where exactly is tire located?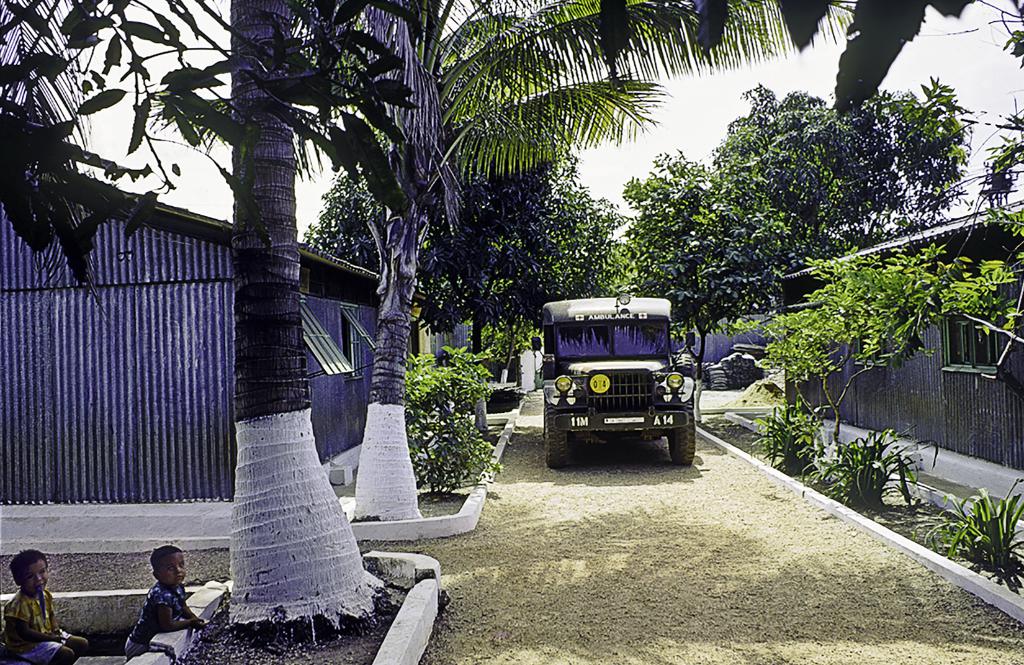
Its bounding box is 669, 416, 696, 471.
